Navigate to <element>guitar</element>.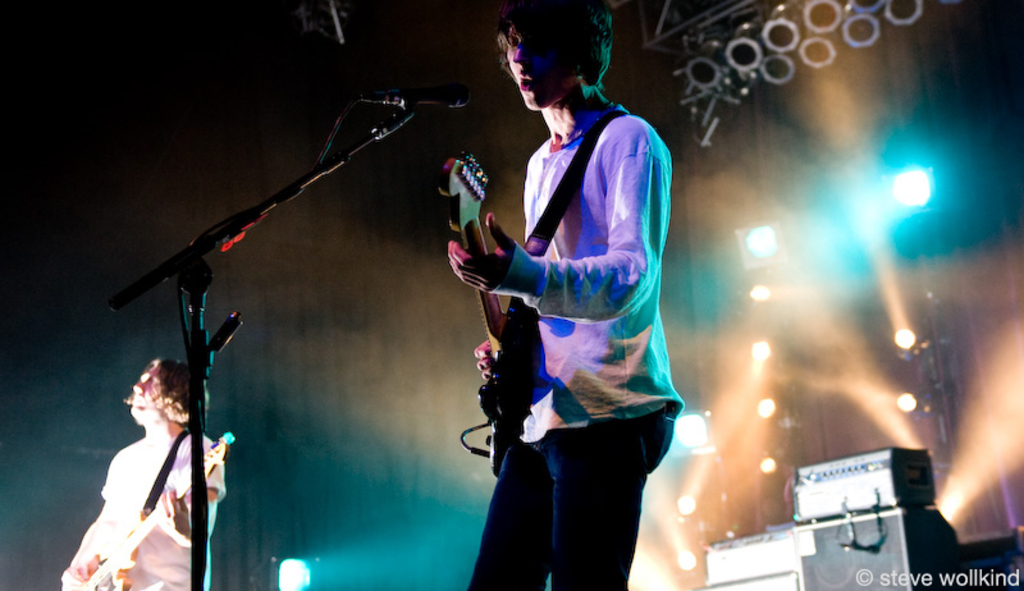
Navigation target: crop(79, 435, 234, 590).
